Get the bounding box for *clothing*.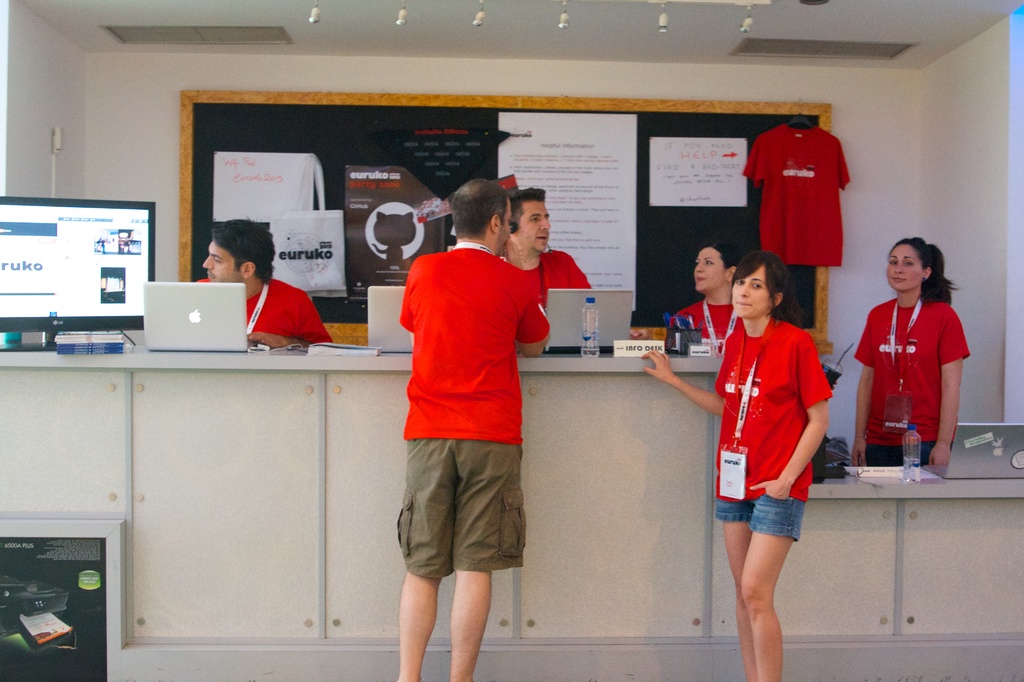
l=198, t=282, r=335, b=345.
